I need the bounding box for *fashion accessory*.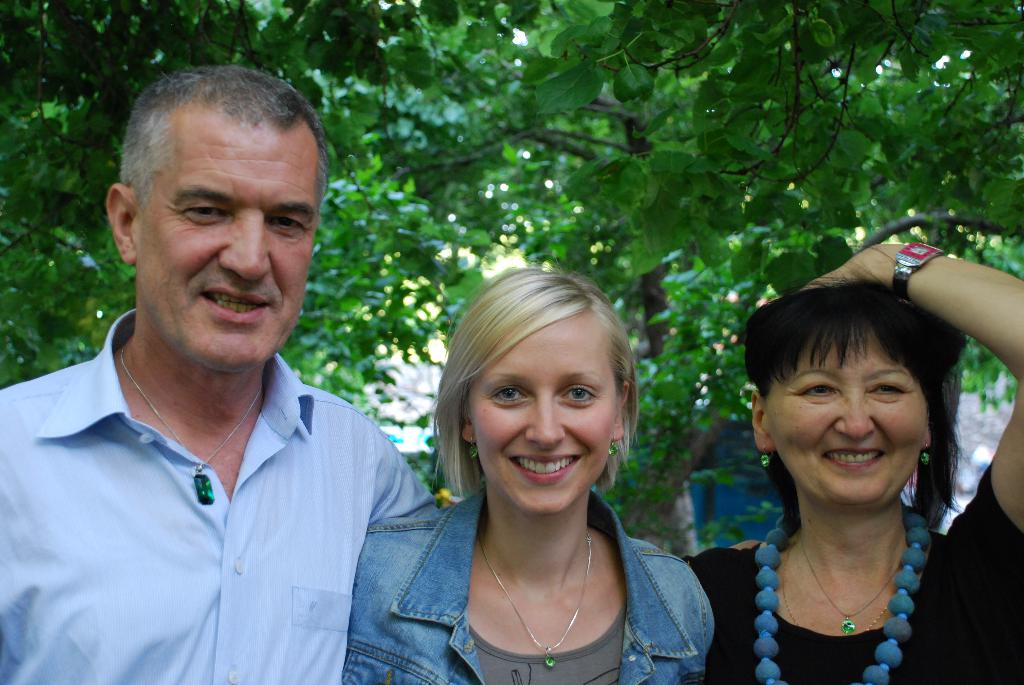
Here it is: [799,529,904,636].
